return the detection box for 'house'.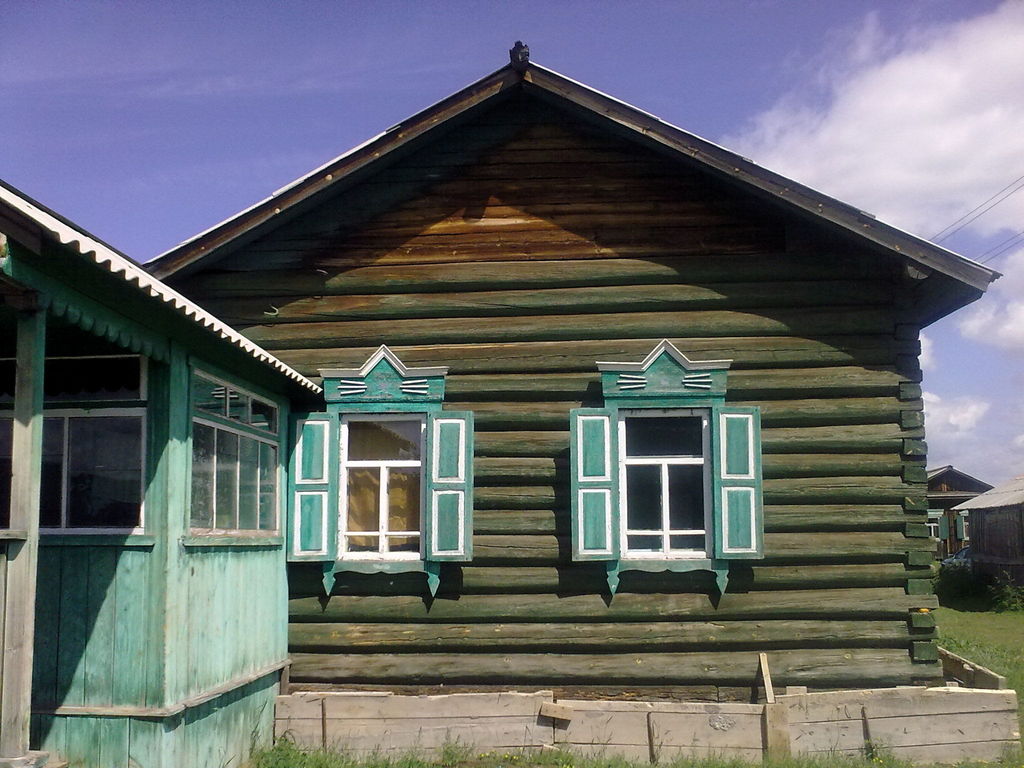
left=0, top=183, right=323, bottom=767.
